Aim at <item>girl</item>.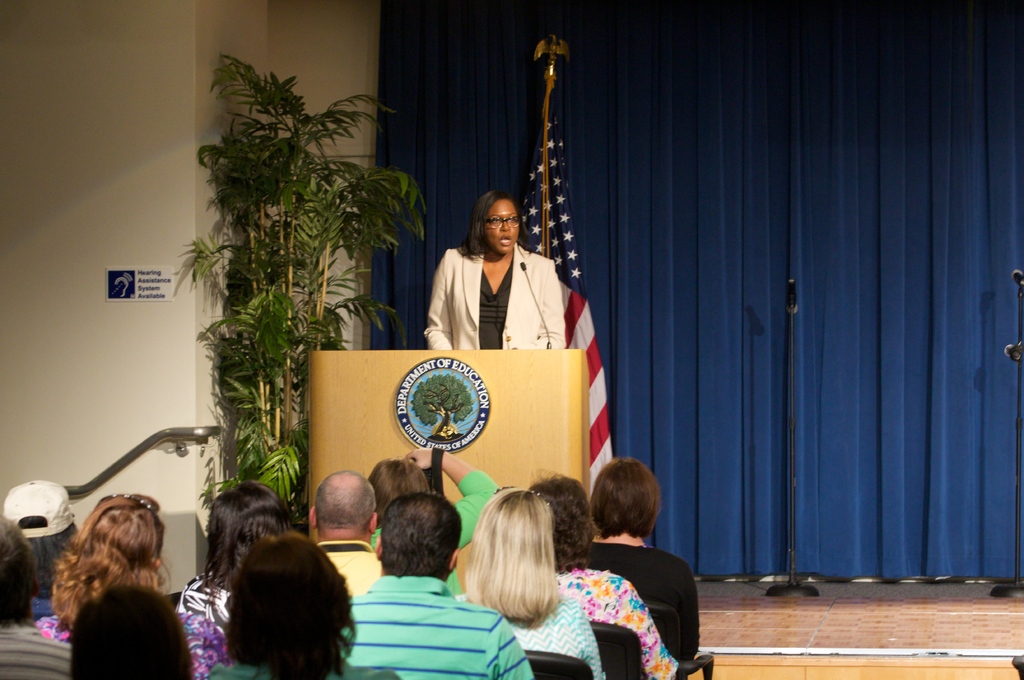
Aimed at crop(200, 526, 393, 679).
